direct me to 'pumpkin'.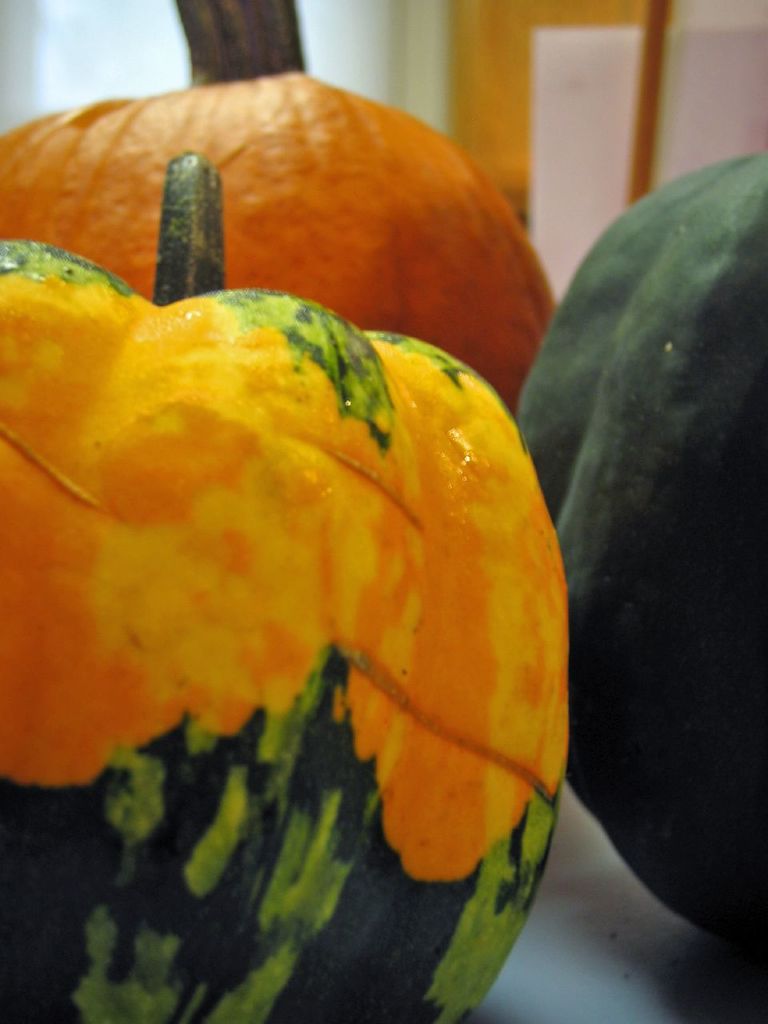
Direction: detection(530, 140, 767, 953).
